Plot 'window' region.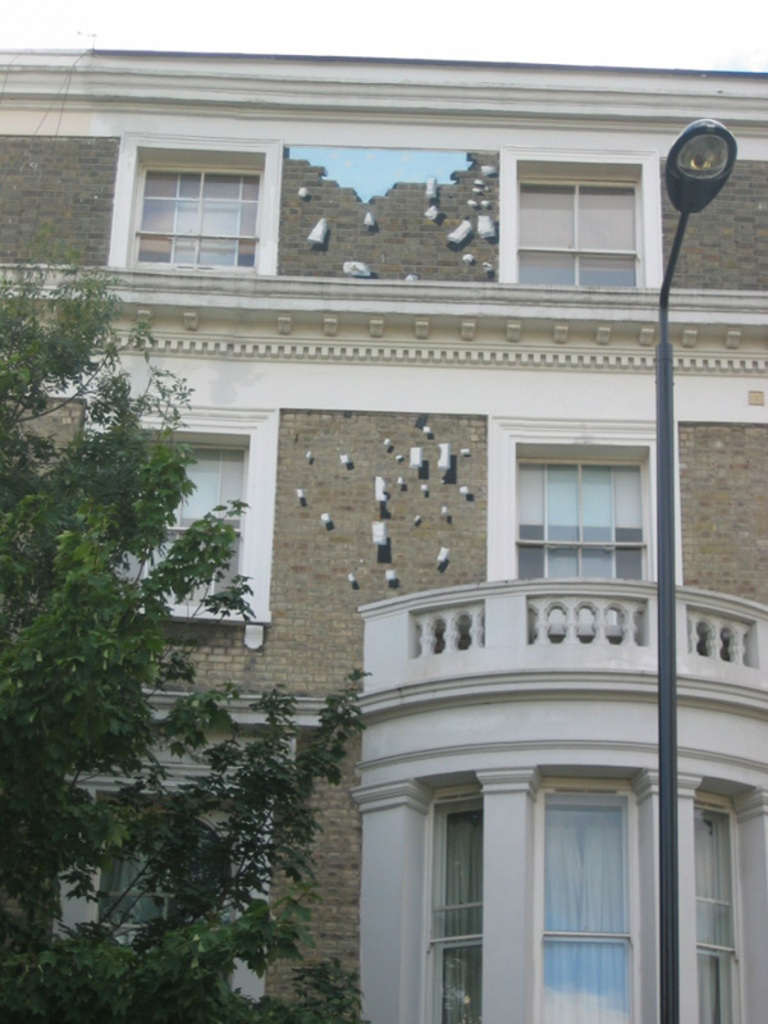
Plotted at x1=84, y1=794, x2=232, y2=924.
